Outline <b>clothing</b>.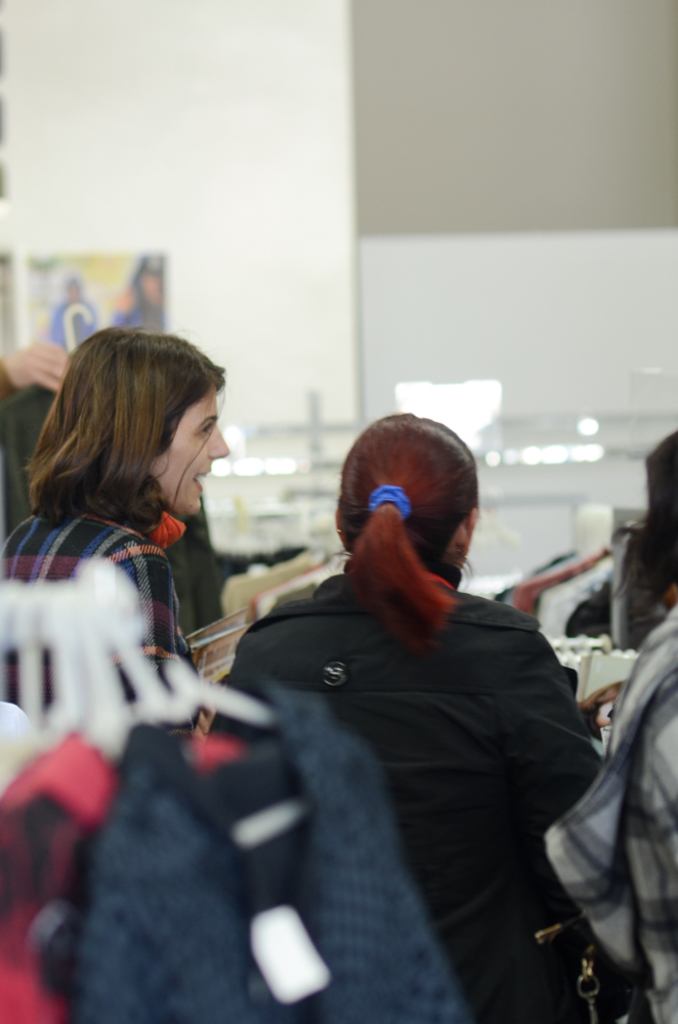
Outline: 79,686,457,1023.
